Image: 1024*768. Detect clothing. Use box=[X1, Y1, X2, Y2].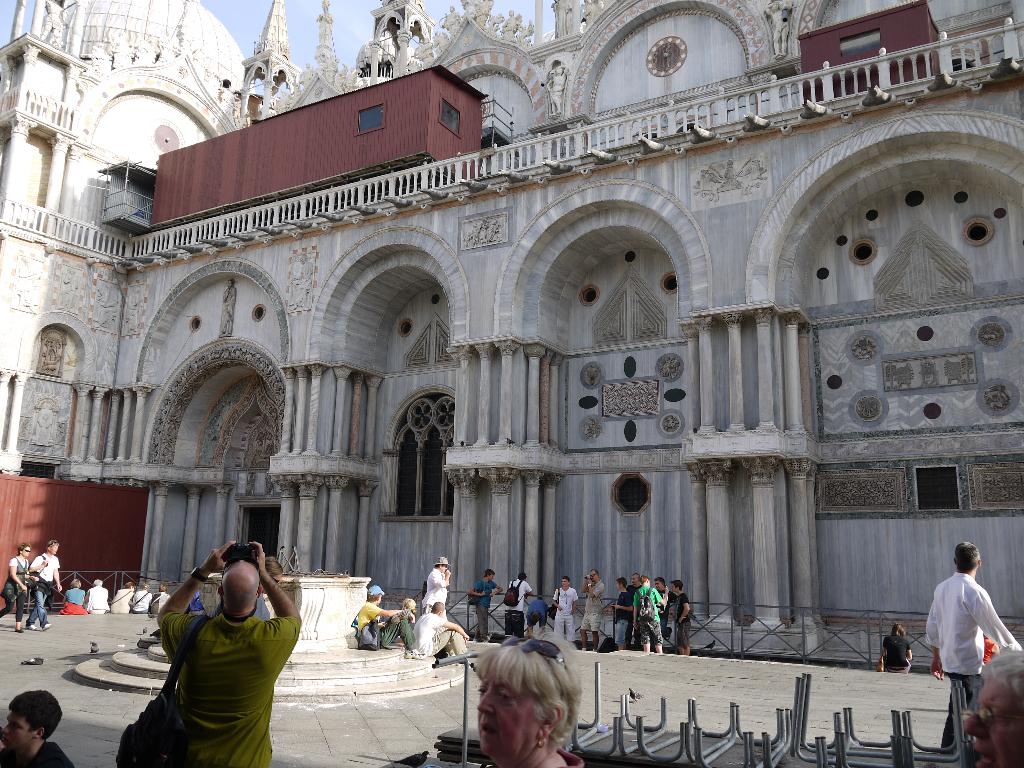
box=[549, 585, 578, 639].
